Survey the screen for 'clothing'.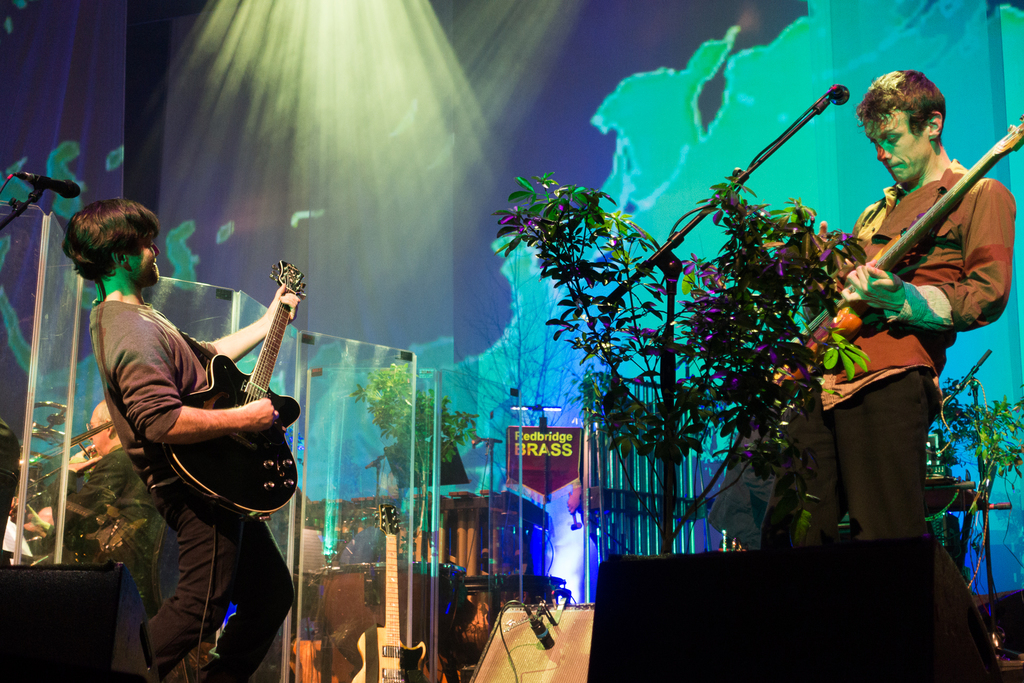
Survey found: 786,158,1021,407.
